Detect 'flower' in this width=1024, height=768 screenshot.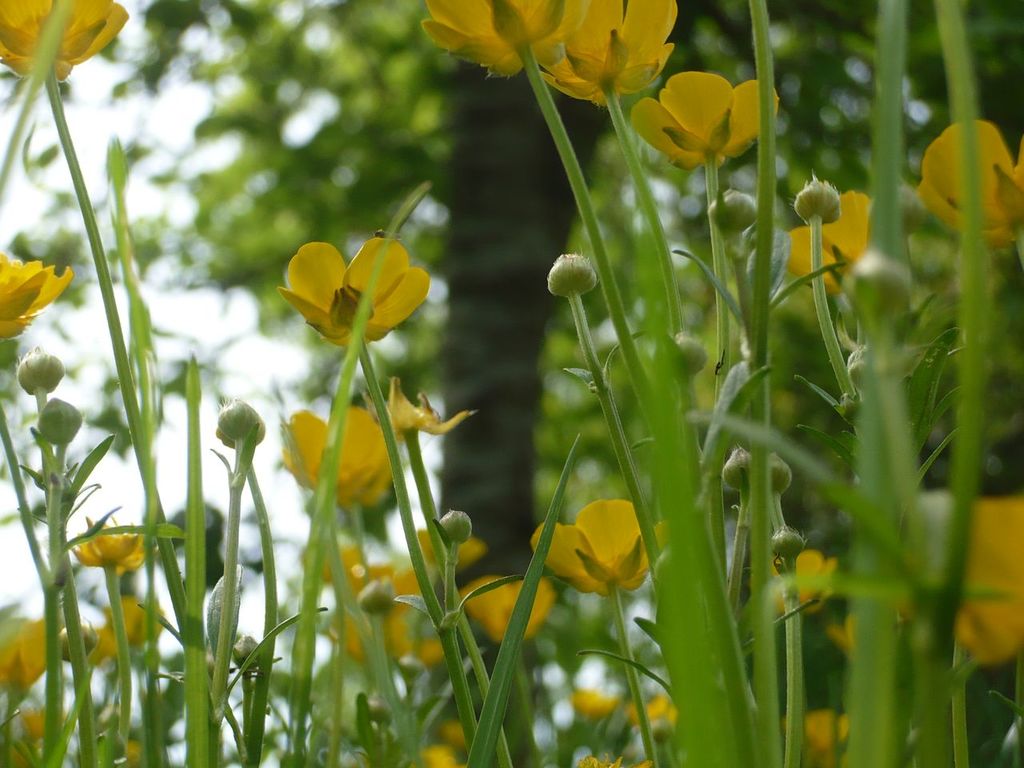
Detection: [279,233,433,351].
